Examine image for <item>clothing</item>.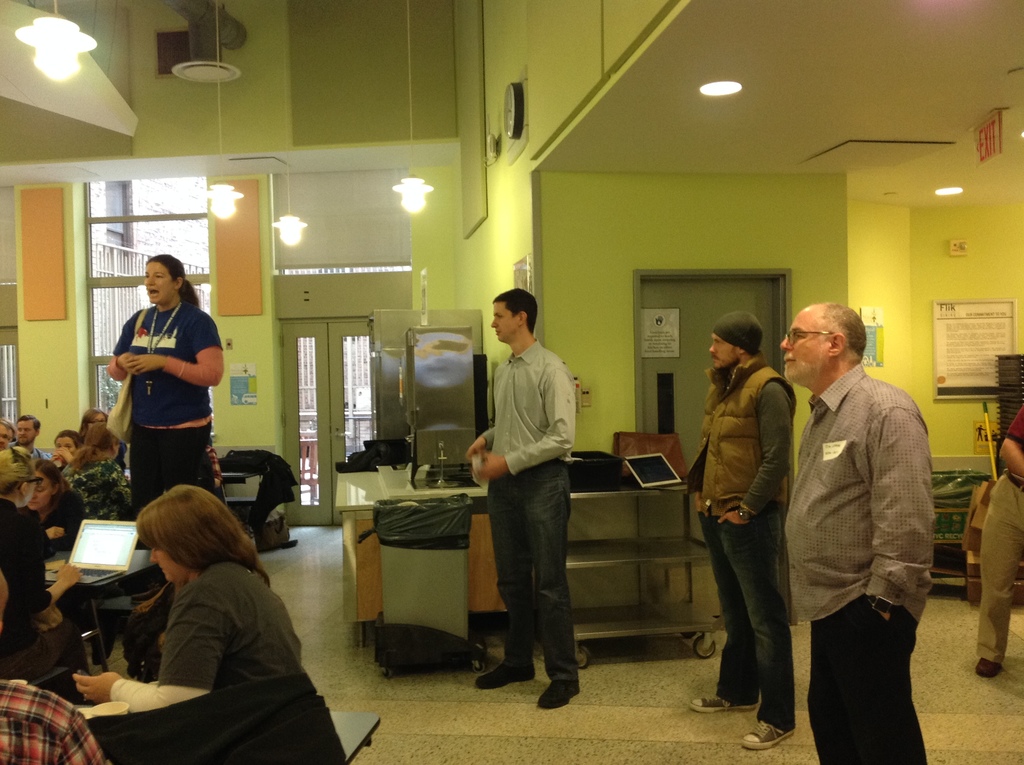
Examination result: 476 343 581 679.
